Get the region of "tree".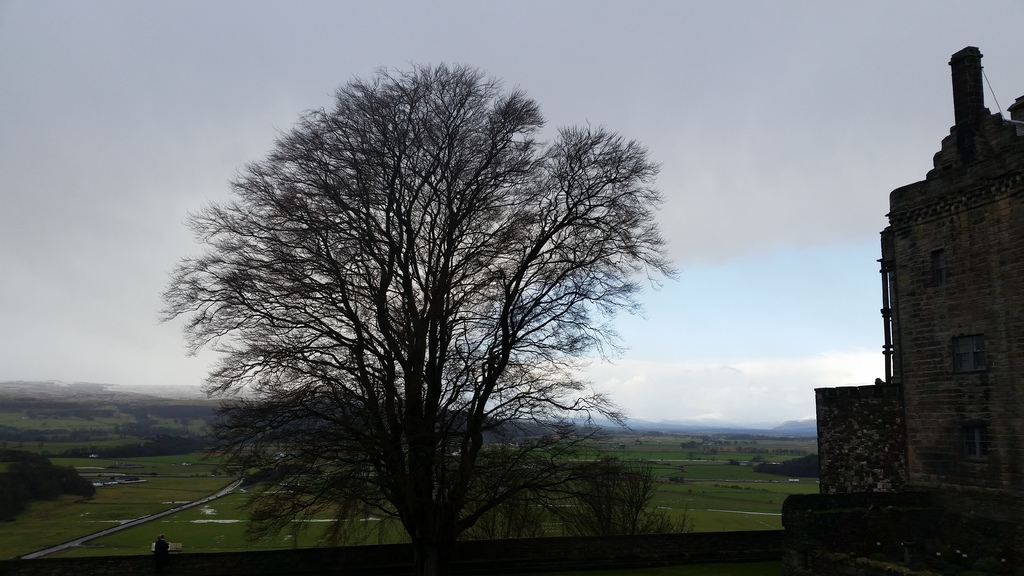
rect(177, 29, 659, 569).
